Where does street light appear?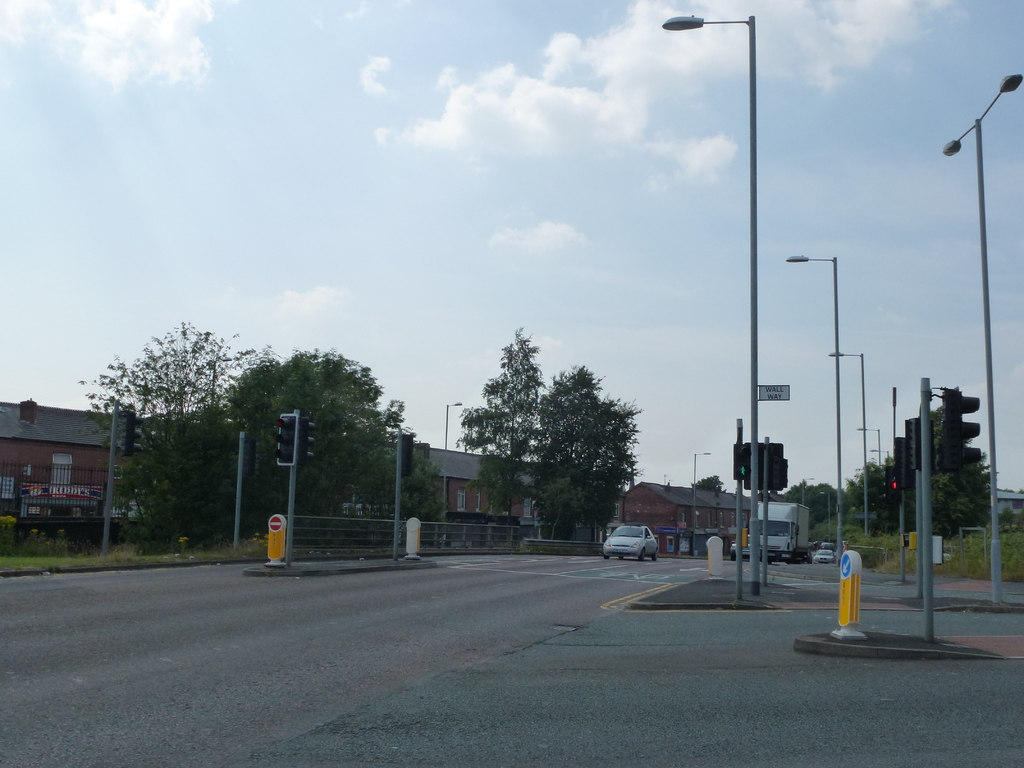
Appears at 196 356 231 401.
